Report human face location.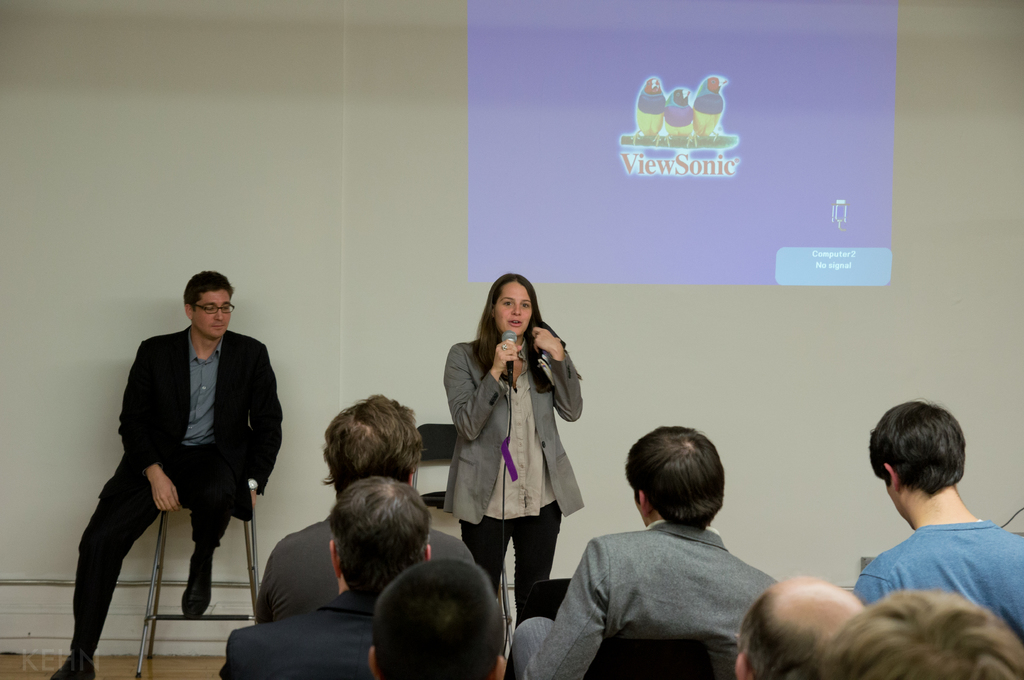
Report: crop(192, 286, 232, 342).
